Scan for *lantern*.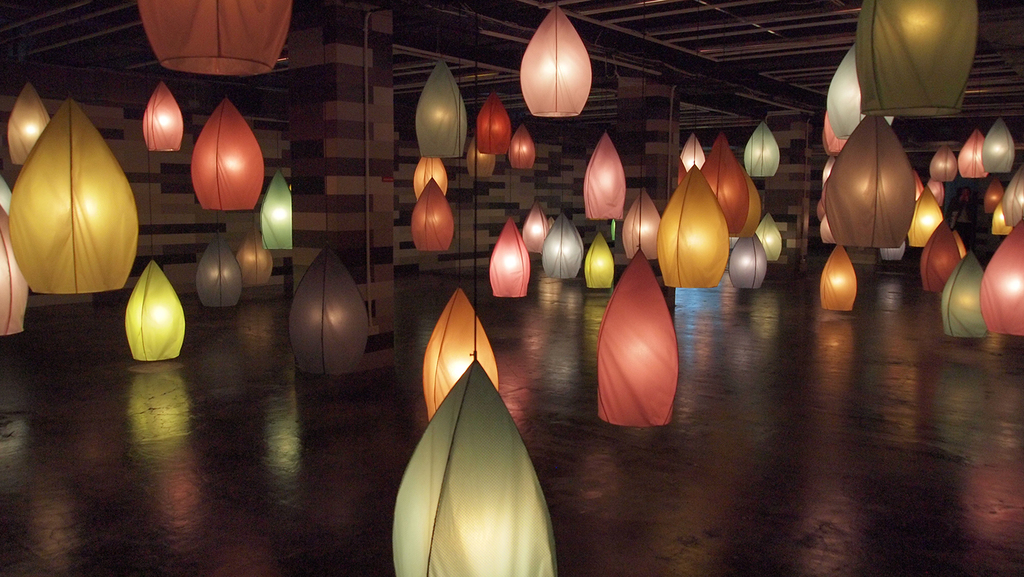
Scan result: [475,89,512,154].
